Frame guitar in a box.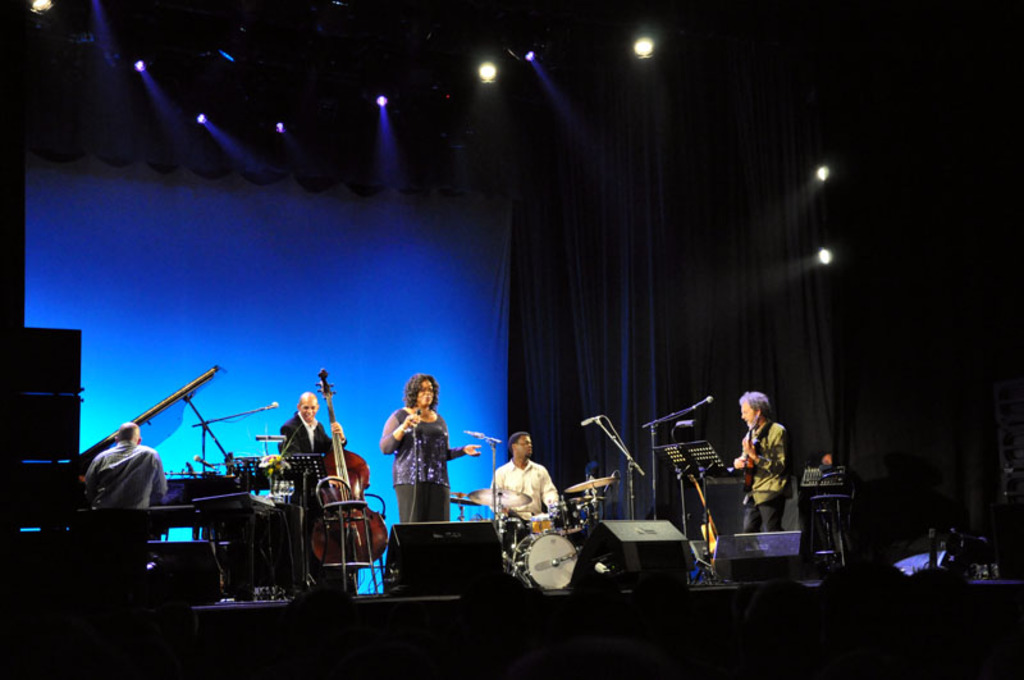
region(735, 421, 772, 483).
